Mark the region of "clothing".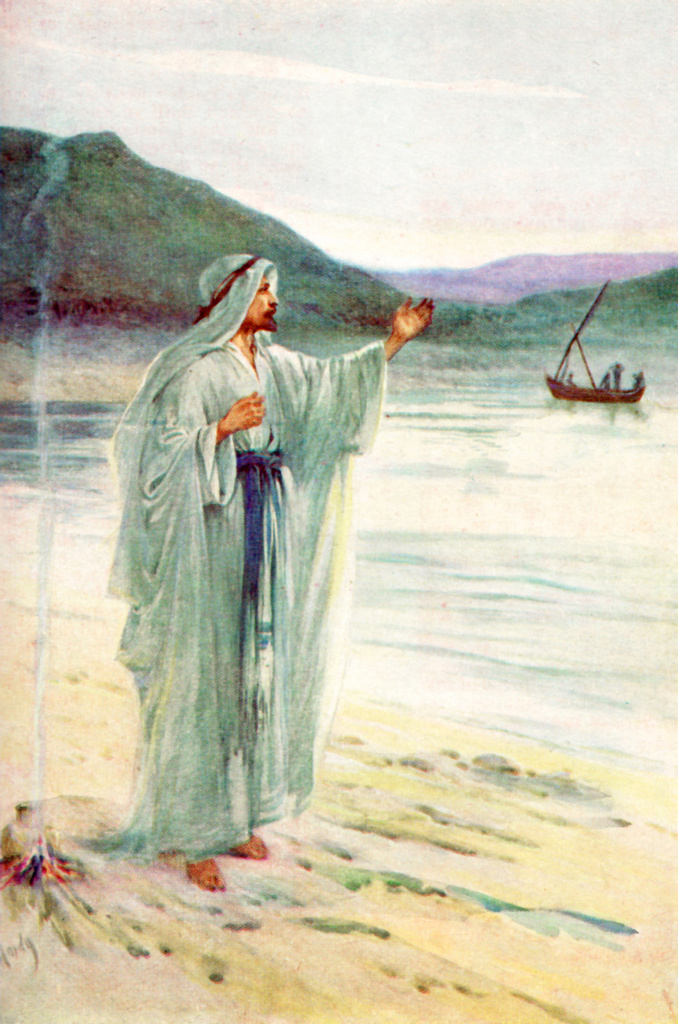
Region: 104:241:413:850.
